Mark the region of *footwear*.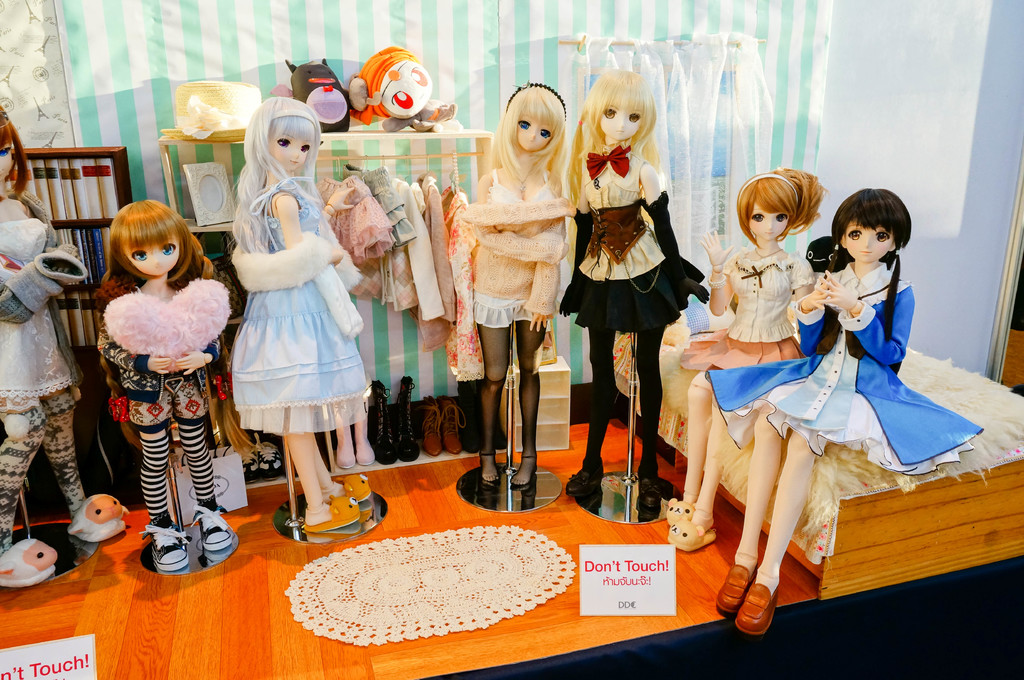
Region: bbox(390, 374, 423, 463).
